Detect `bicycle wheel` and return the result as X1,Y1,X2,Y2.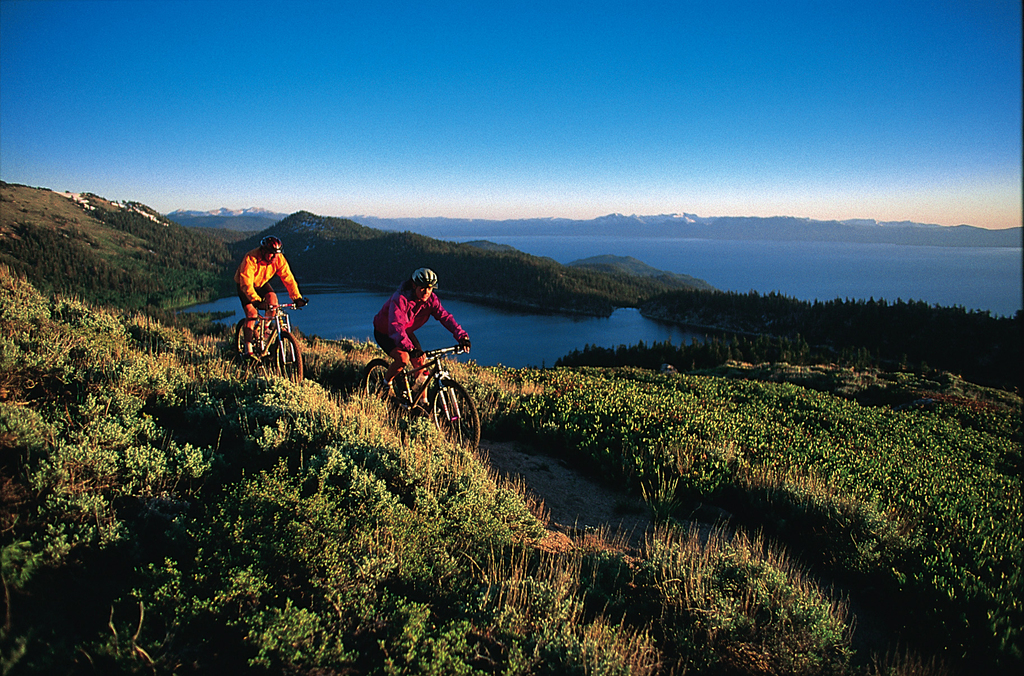
356,359,406,411.
